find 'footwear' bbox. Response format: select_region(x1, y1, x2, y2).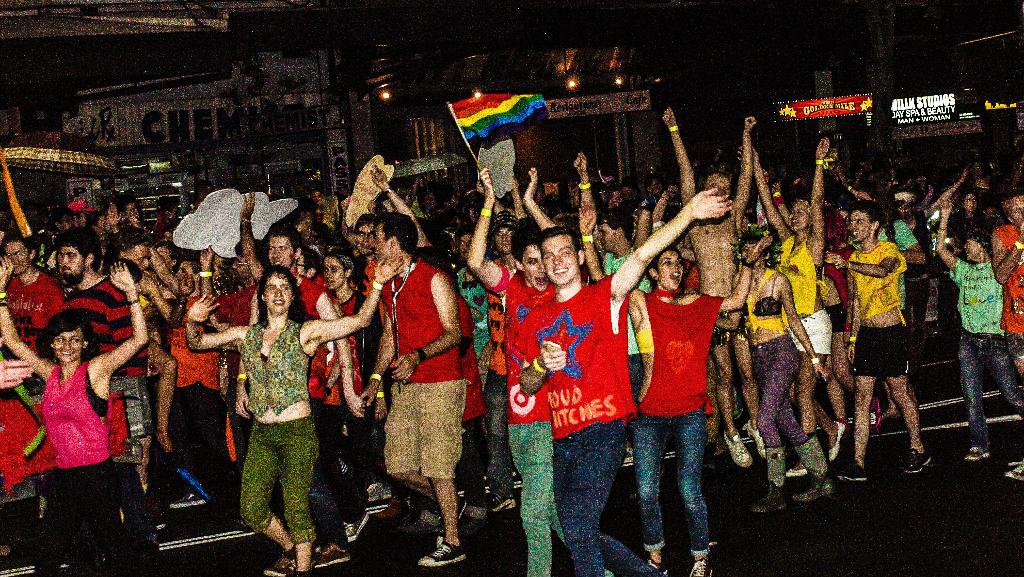
select_region(689, 556, 714, 576).
